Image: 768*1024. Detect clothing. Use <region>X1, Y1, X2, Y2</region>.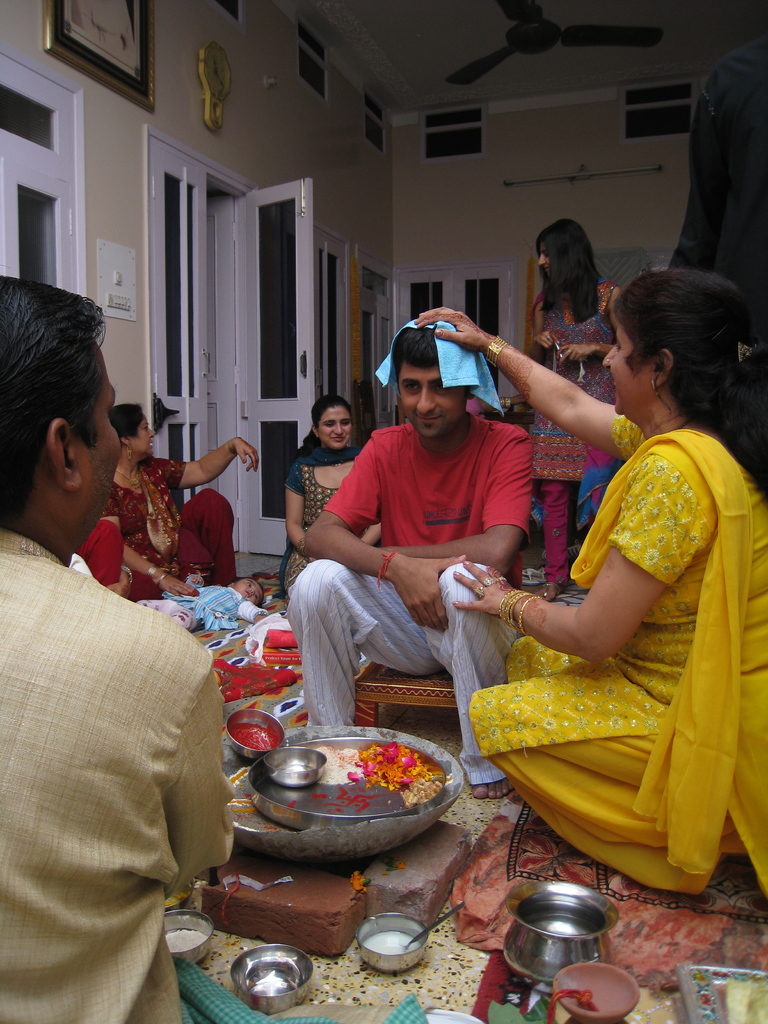
<region>488, 372, 744, 865</region>.
